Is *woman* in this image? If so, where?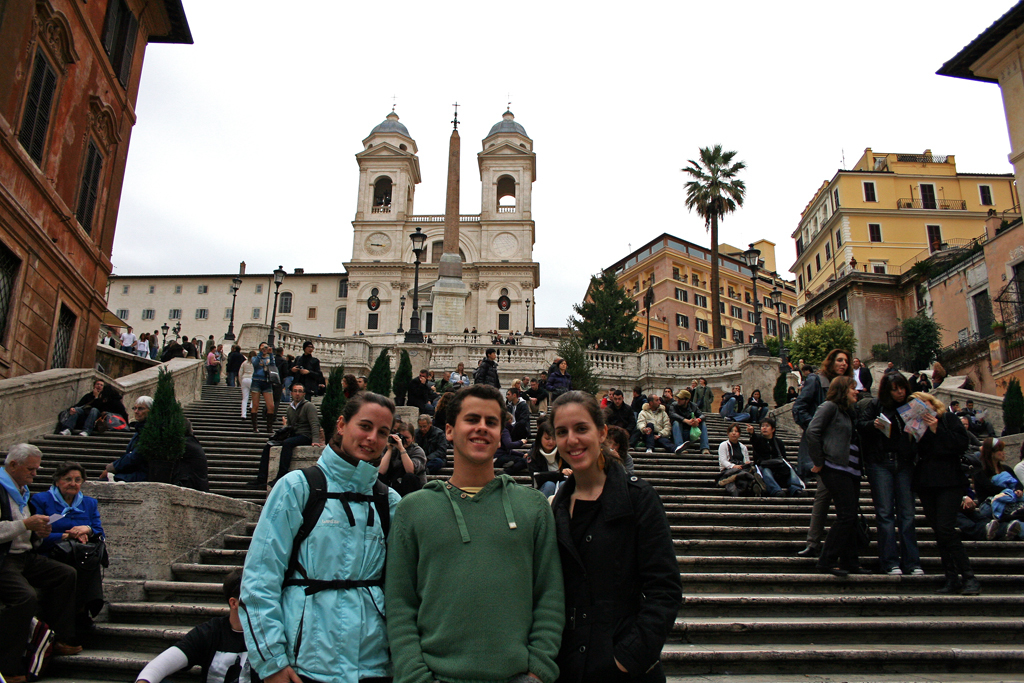
Yes, at BBox(251, 342, 274, 433).
